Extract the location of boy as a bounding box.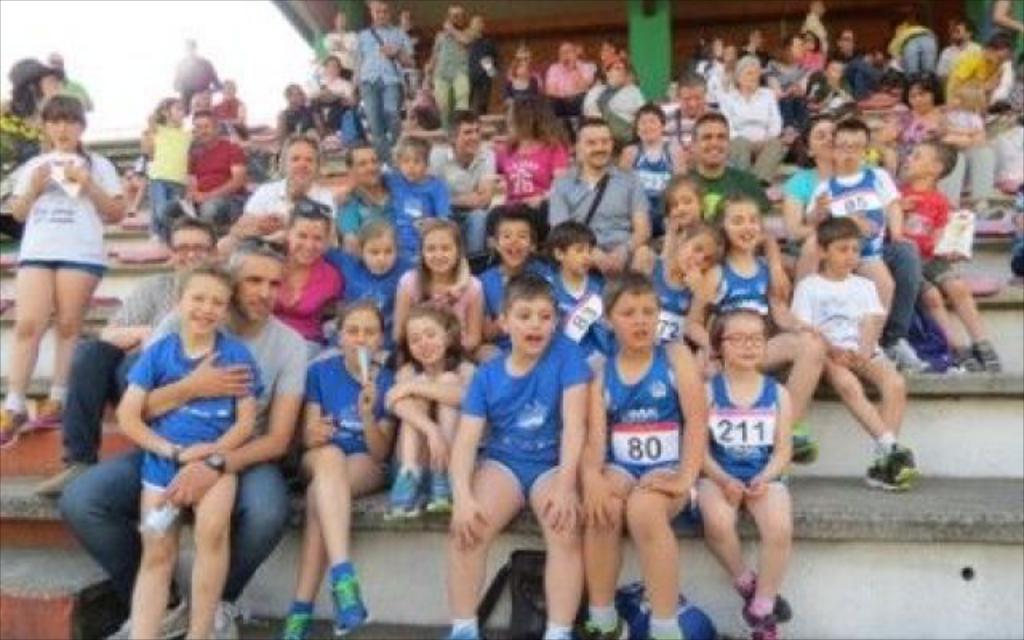
[left=790, top=214, right=920, bottom=494].
